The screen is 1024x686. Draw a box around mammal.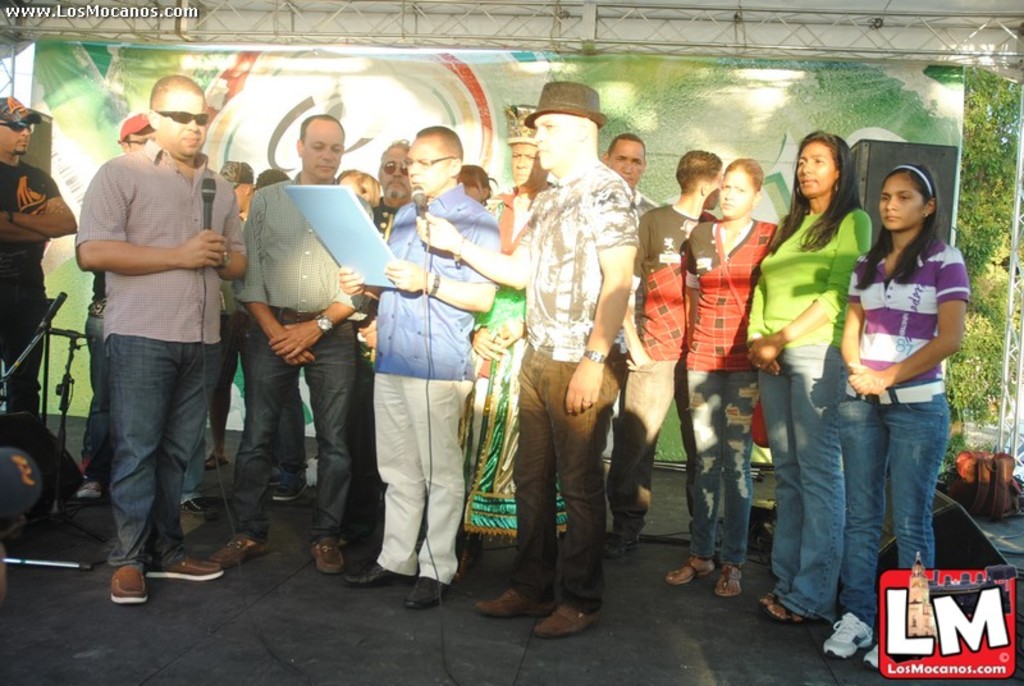
x1=603, y1=132, x2=652, y2=403.
